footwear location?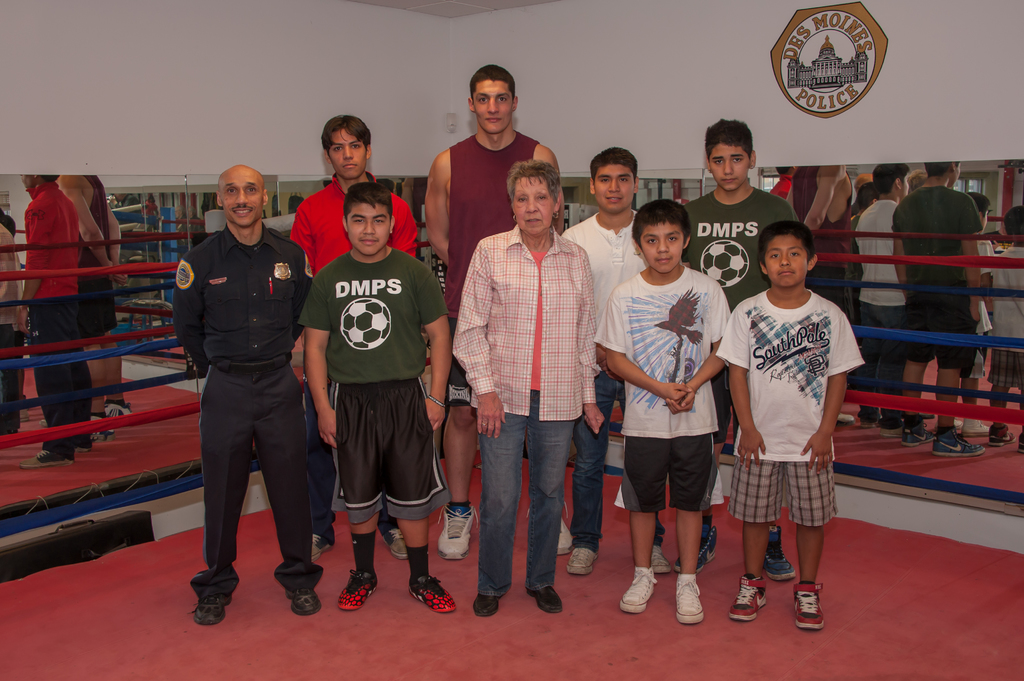
box(335, 567, 373, 609)
